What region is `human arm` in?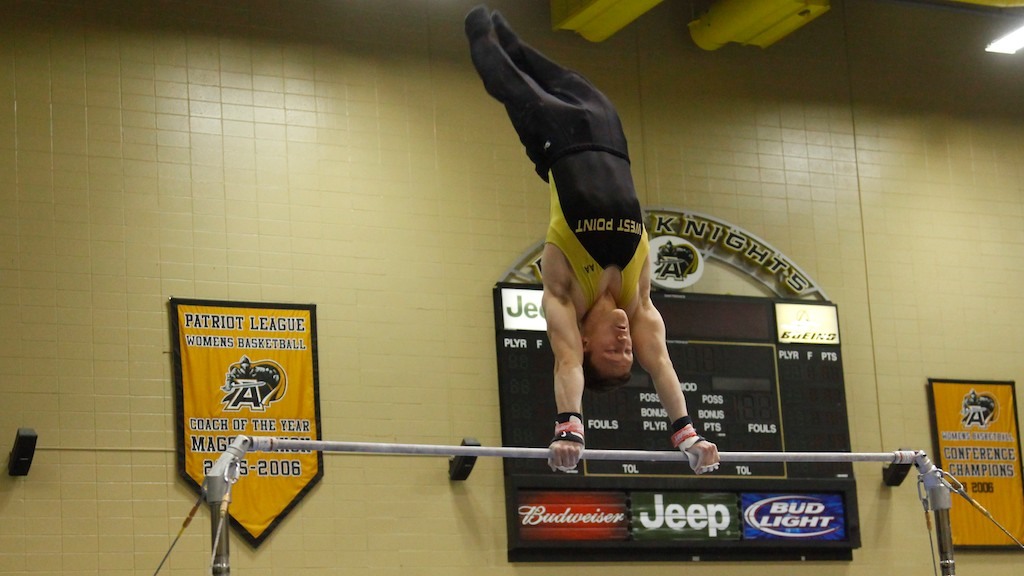
x1=631, y1=286, x2=723, y2=468.
